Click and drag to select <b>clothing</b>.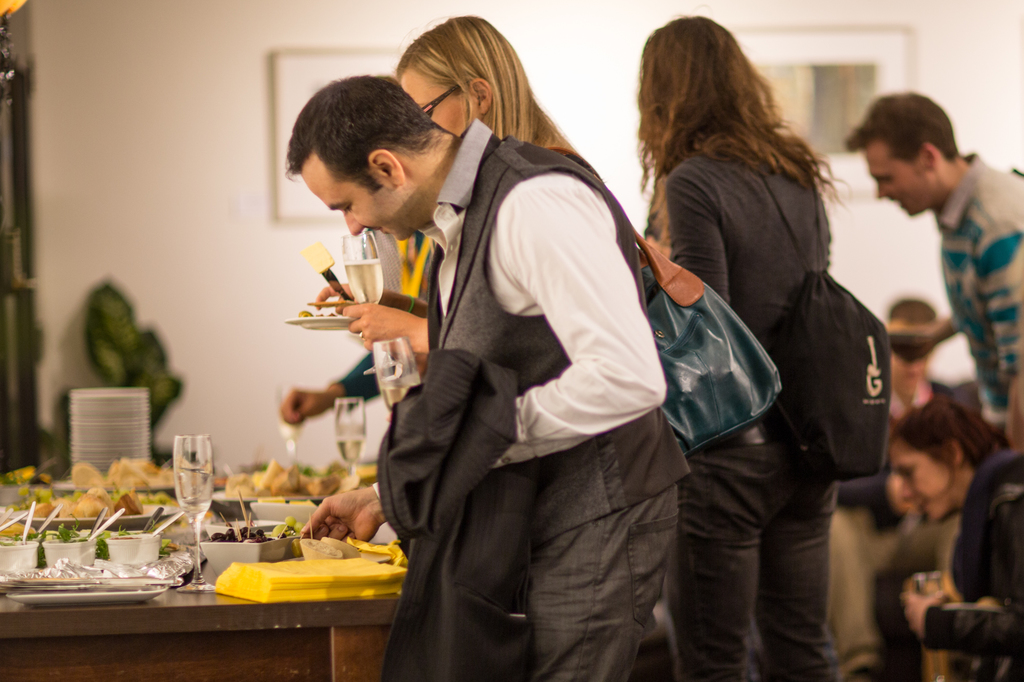
Selection: [646, 150, 832, 681].
